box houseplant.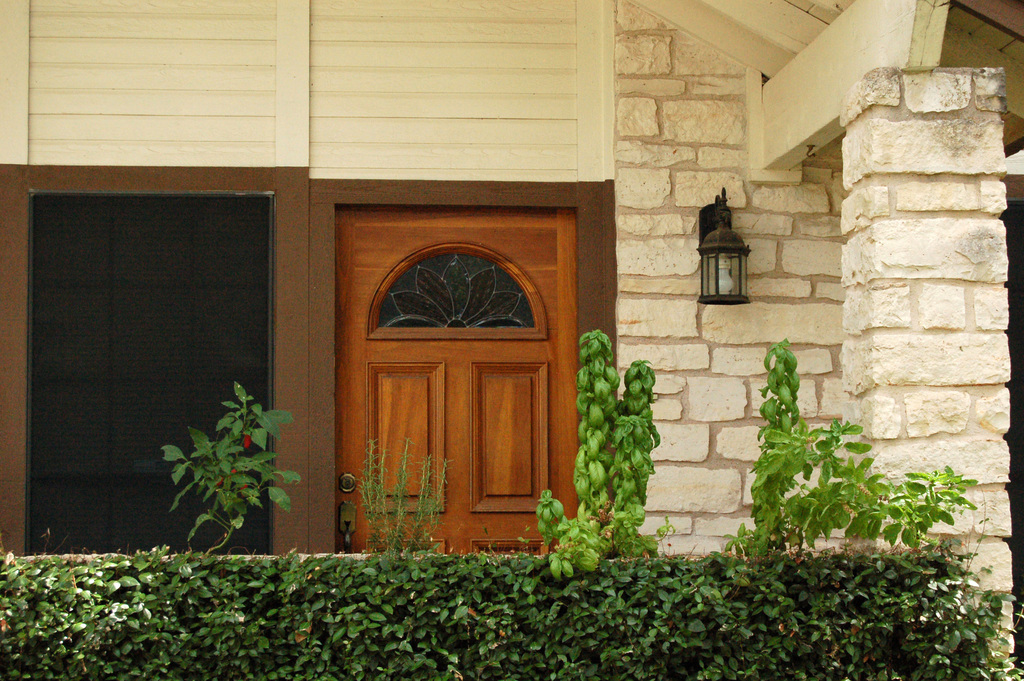
Rect(722, 332, 979, 555).
